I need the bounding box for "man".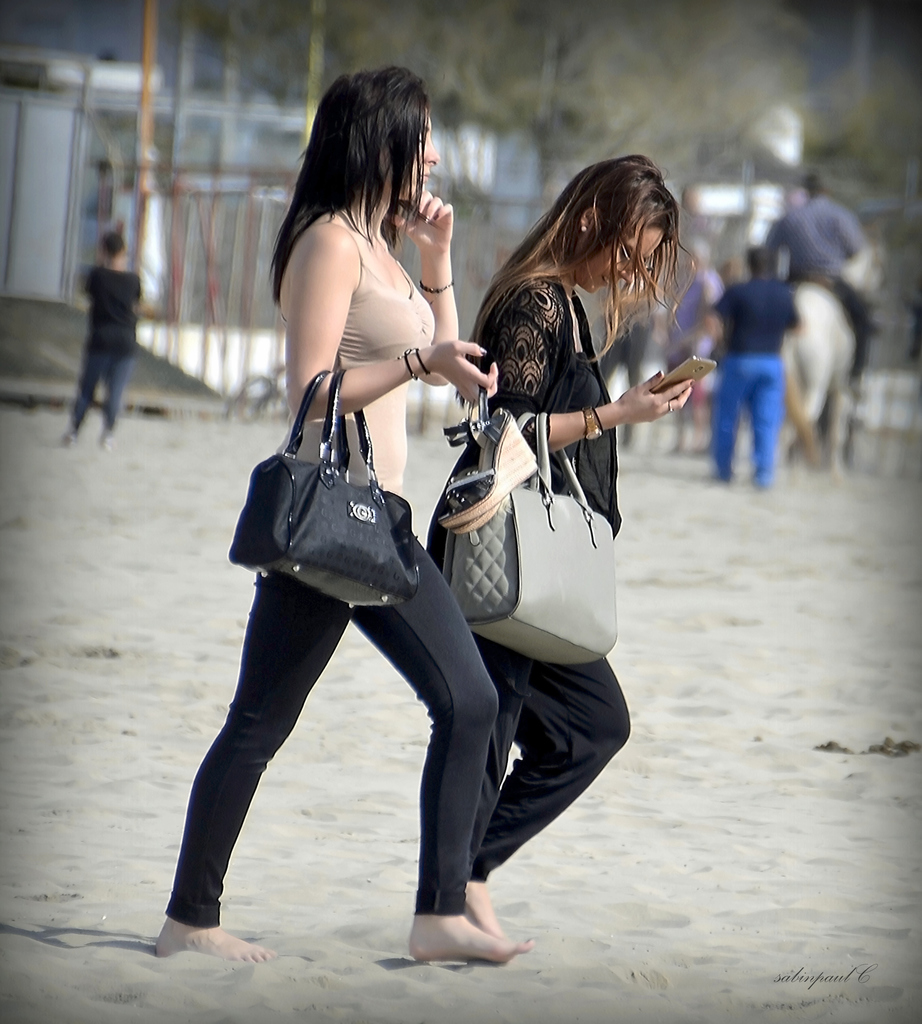
Here it is: select_region(766, 168, 875, 400).
